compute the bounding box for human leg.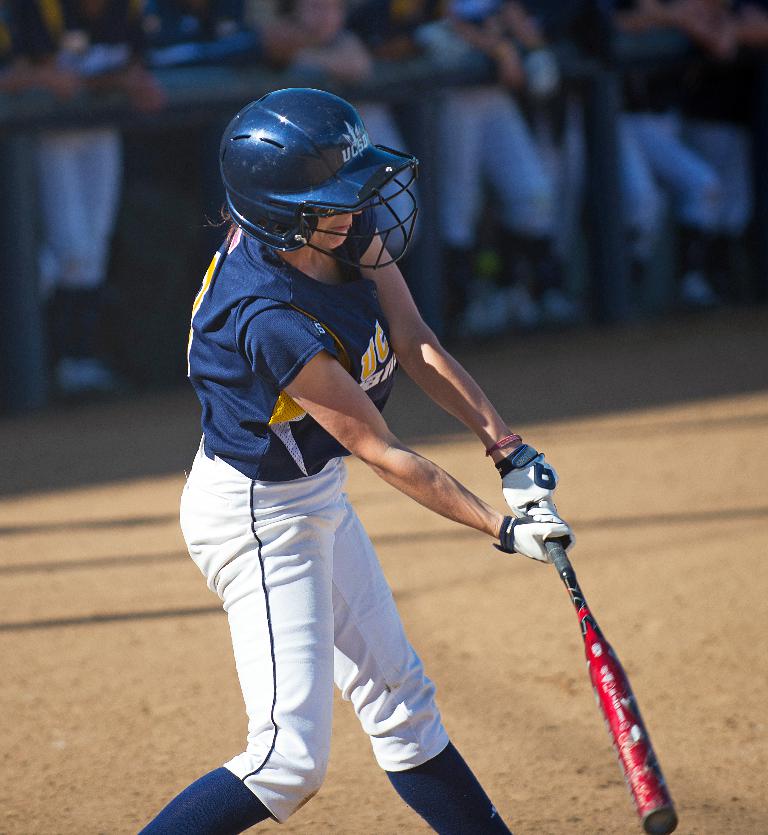
[left=28, top=112, right=115, bottom=308].
